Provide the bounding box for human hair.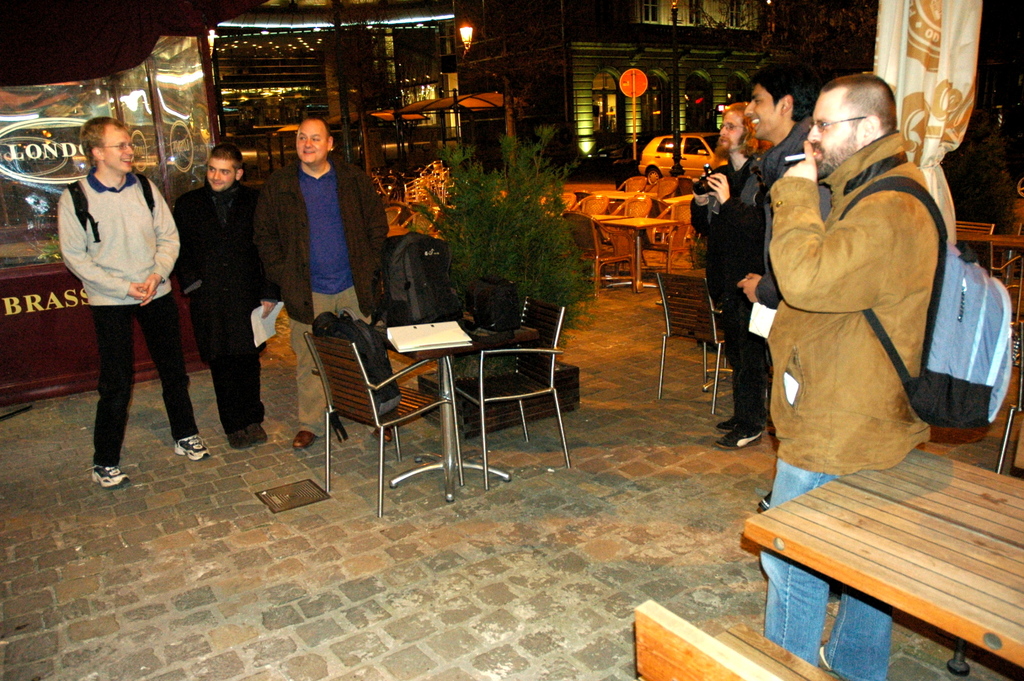
rect(822, 73, 899, 136).
